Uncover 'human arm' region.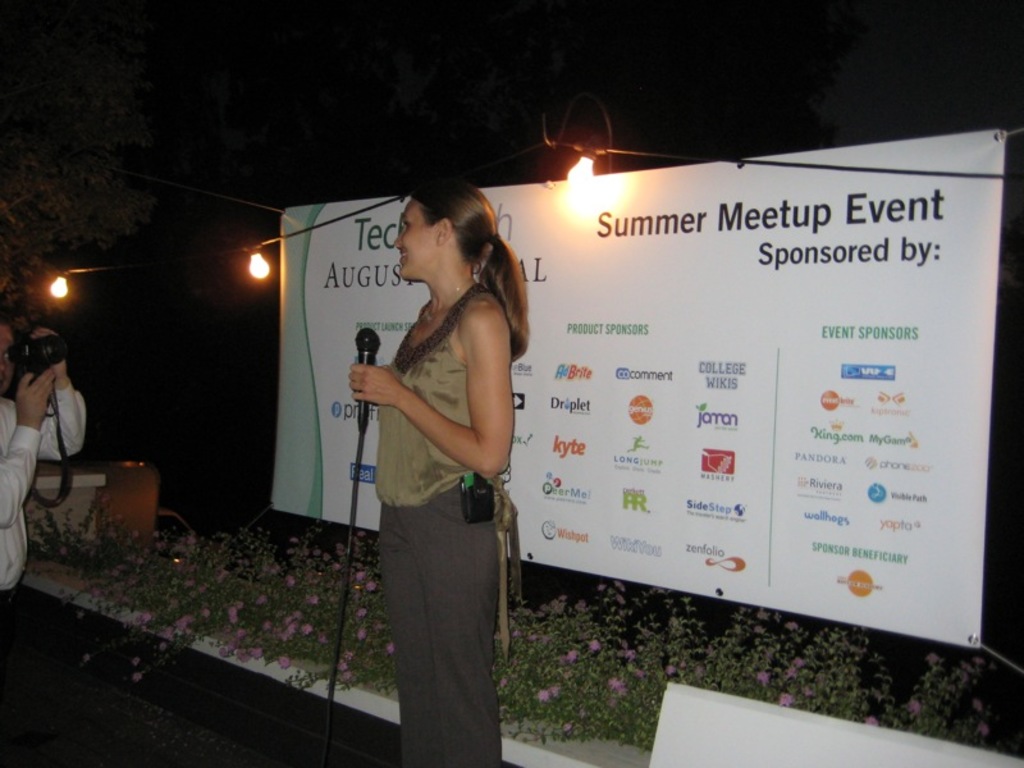
Uncovered: <bbox>0, 360, 56, 530</bbox>.
